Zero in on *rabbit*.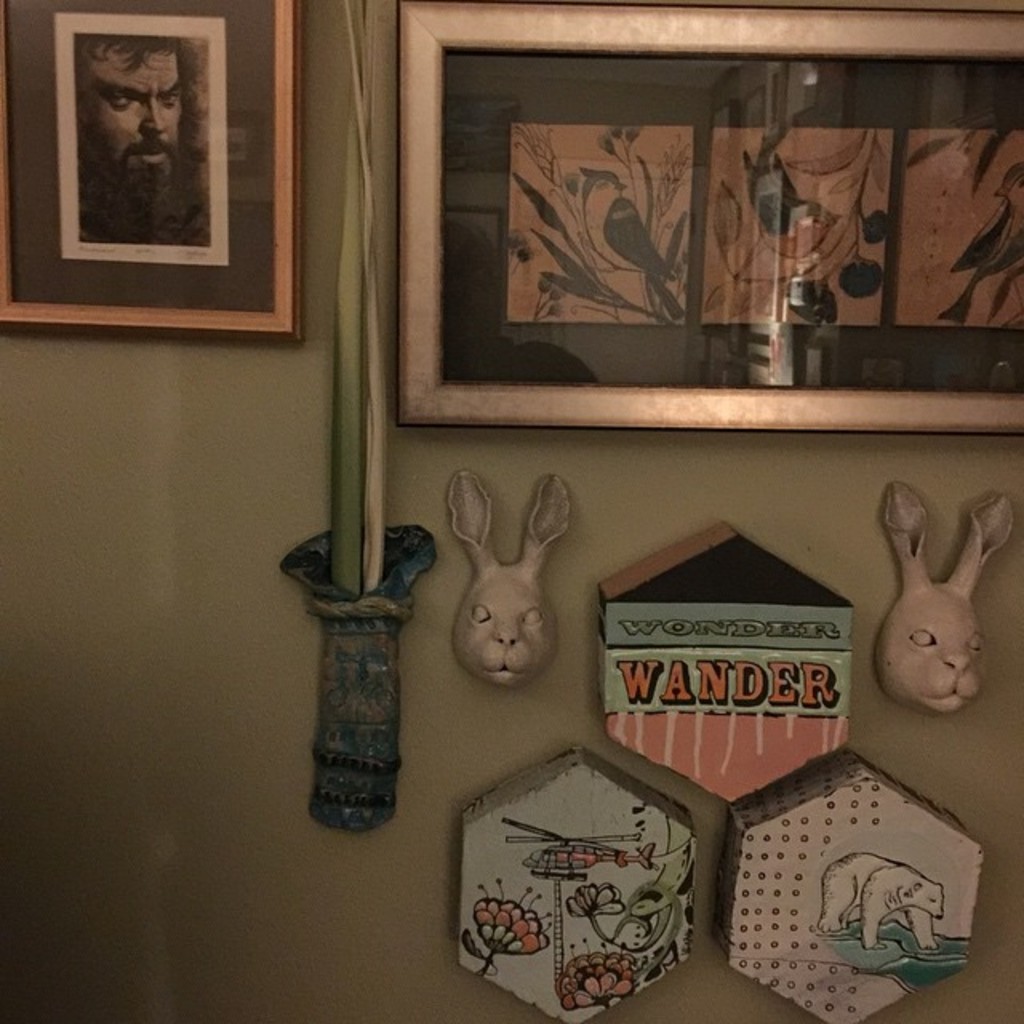
Zeroed in: 445:475:574:696.
